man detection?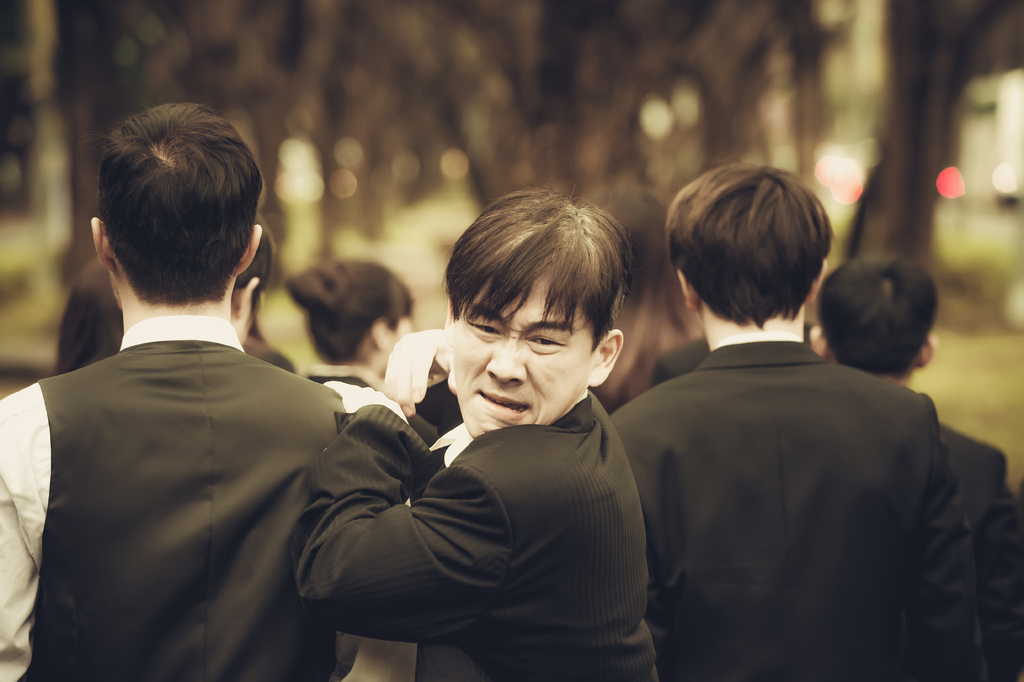
[813, 248, 1023, 681]
